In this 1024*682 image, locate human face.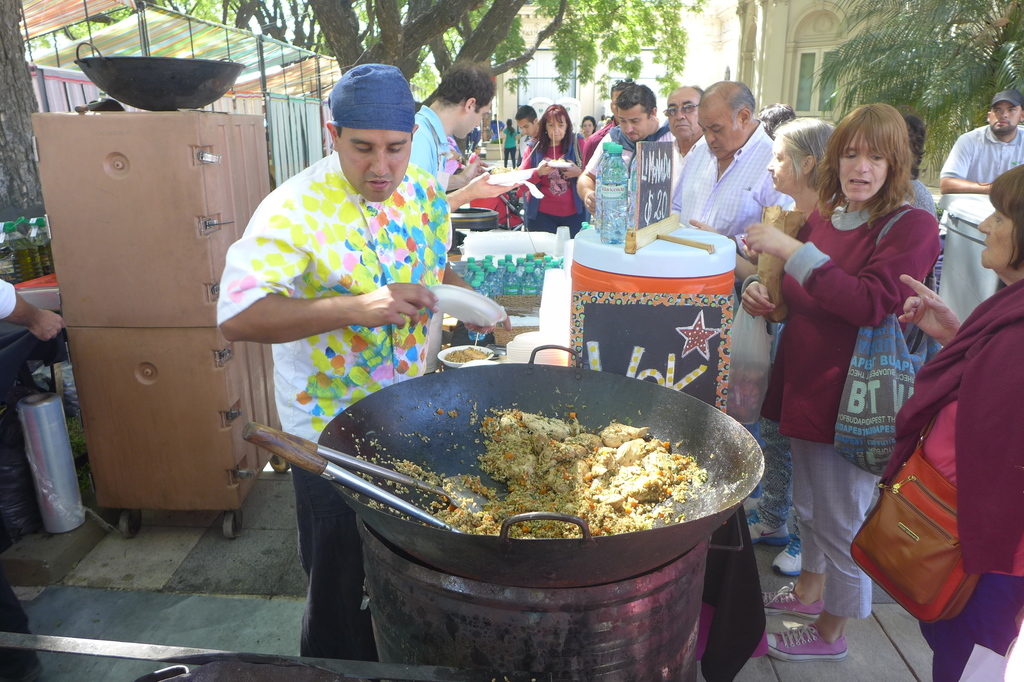
Bounding box: 519/115/534/138.
